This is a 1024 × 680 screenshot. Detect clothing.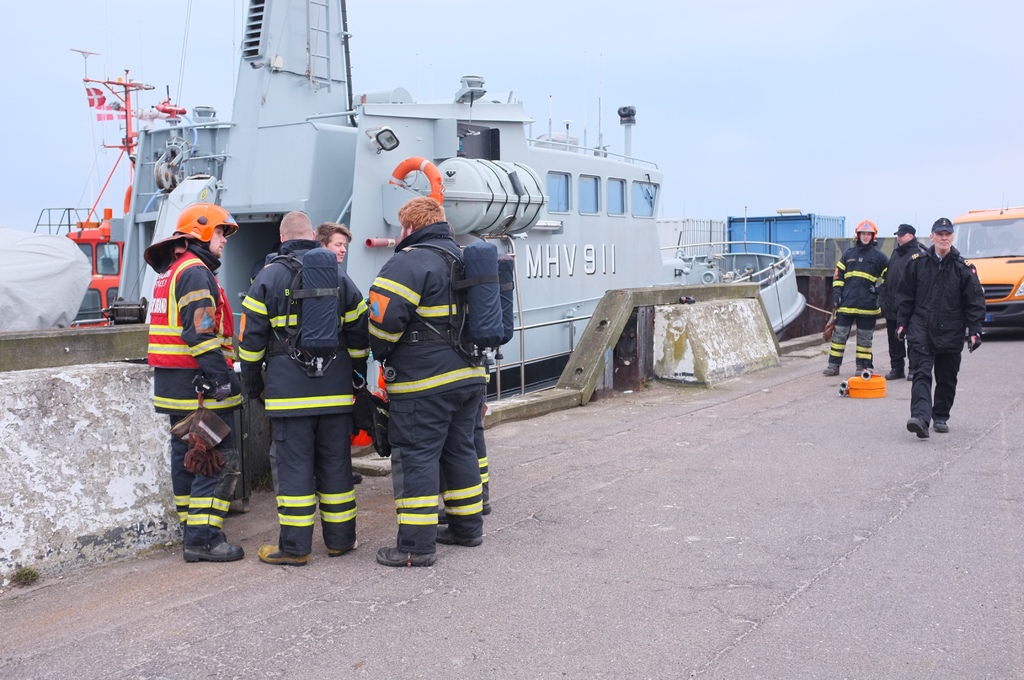
<bbox>899, 211, 986, 416</bbox>.
